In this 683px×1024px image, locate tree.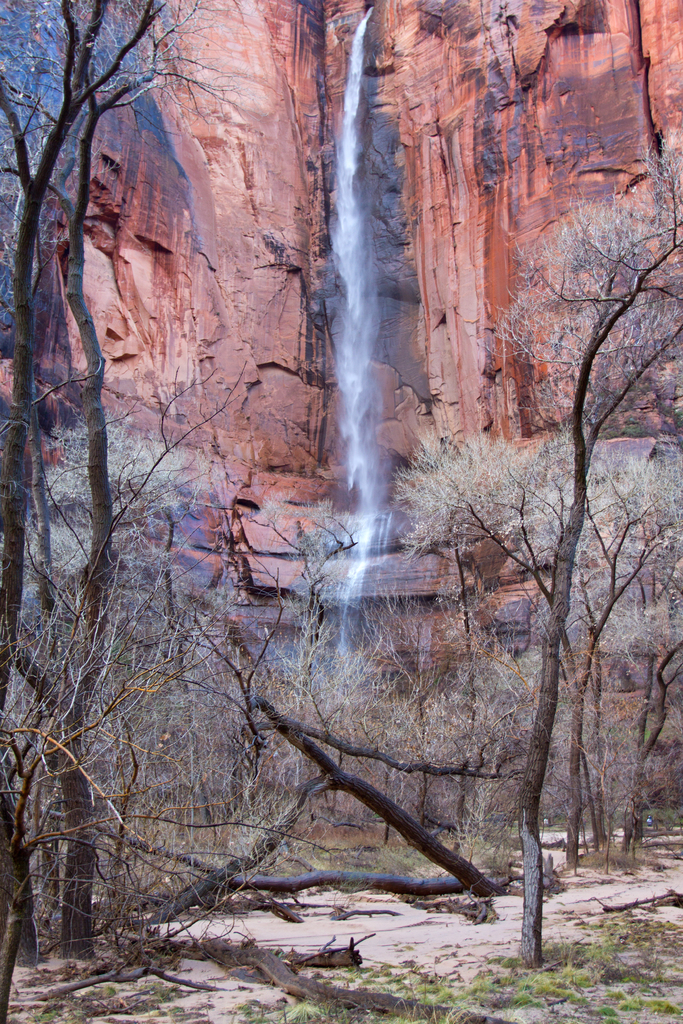
Bounding box: 395,419,525,847.
